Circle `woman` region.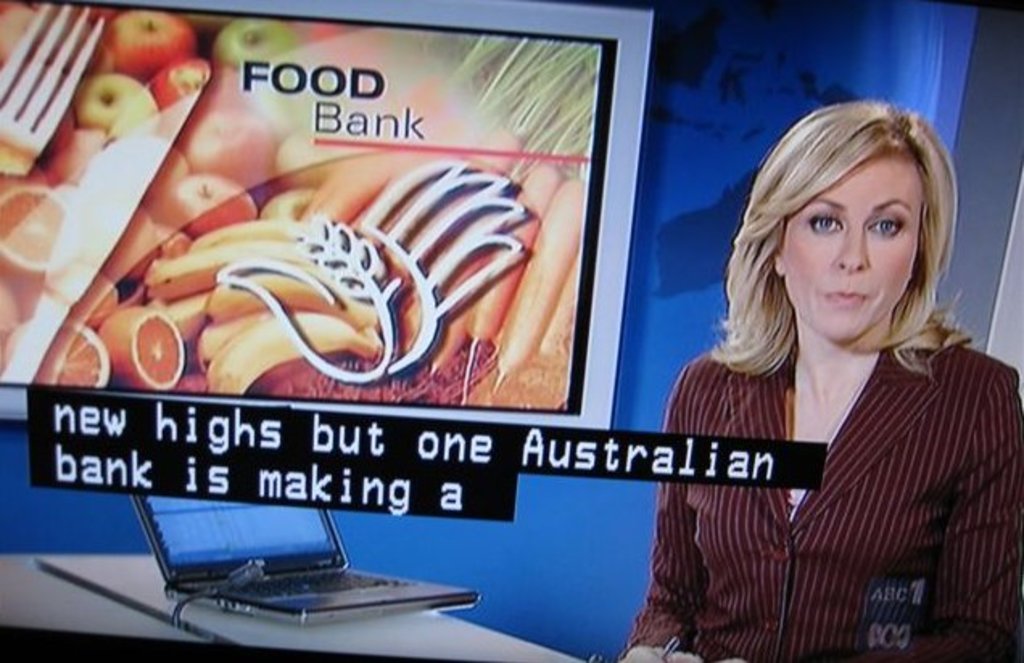
Region: bbox=(620, 101, 1011, 662).
